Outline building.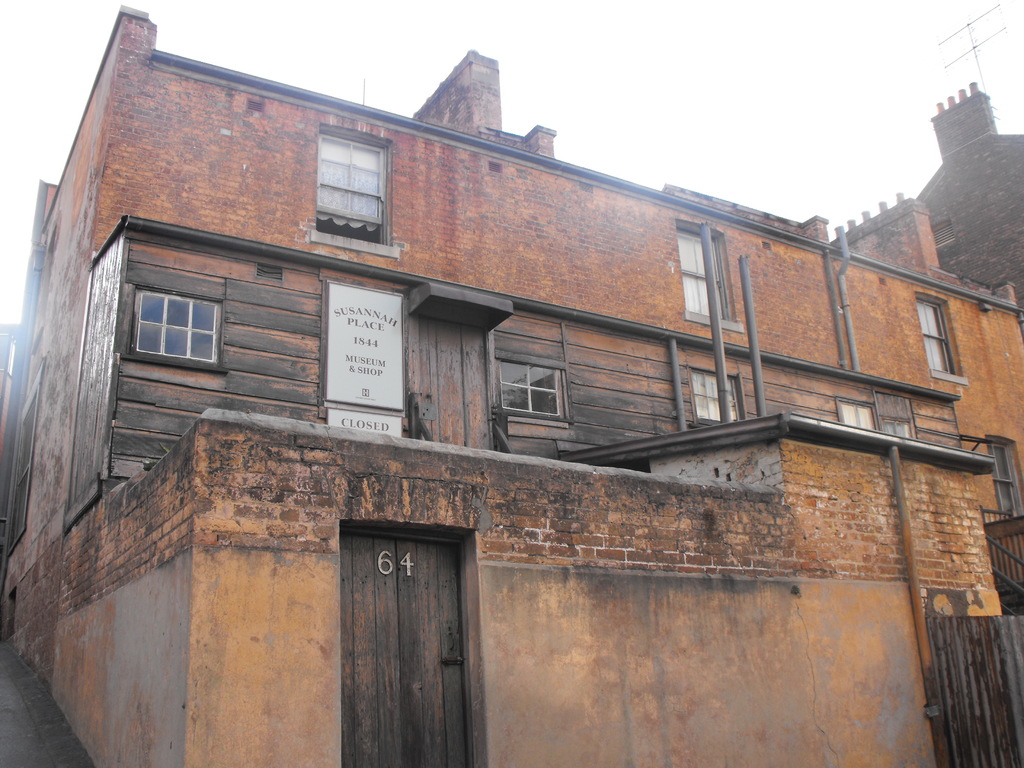
Outline: [left=1, top=1, right=1023, bottom=767].
